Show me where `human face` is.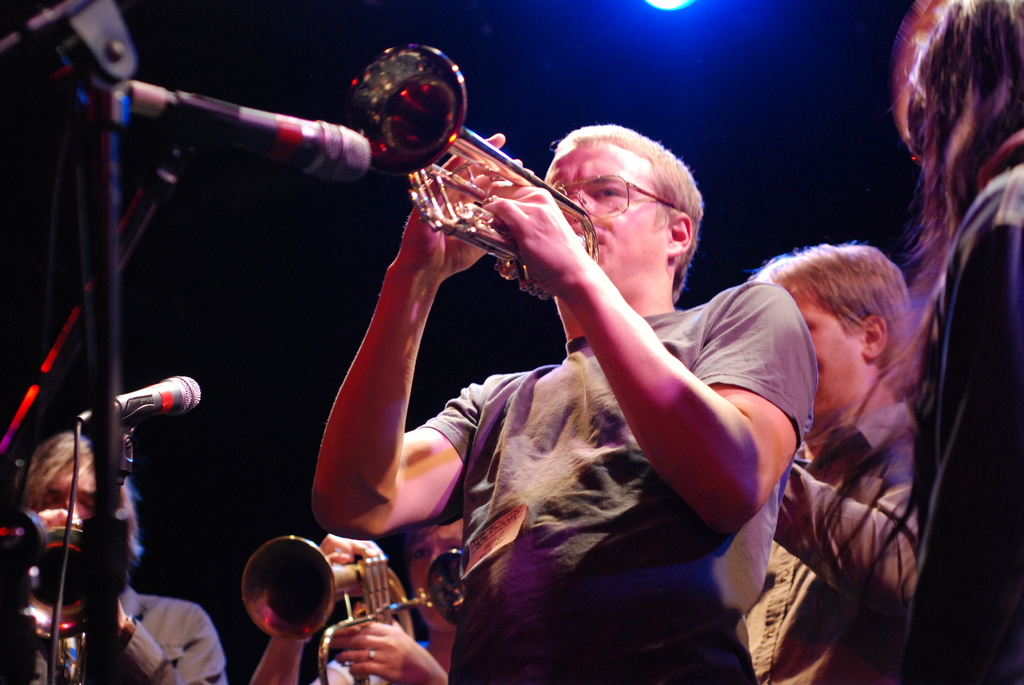
`human face` is at [x1=818, y1=299, x2=869, y2=403].
